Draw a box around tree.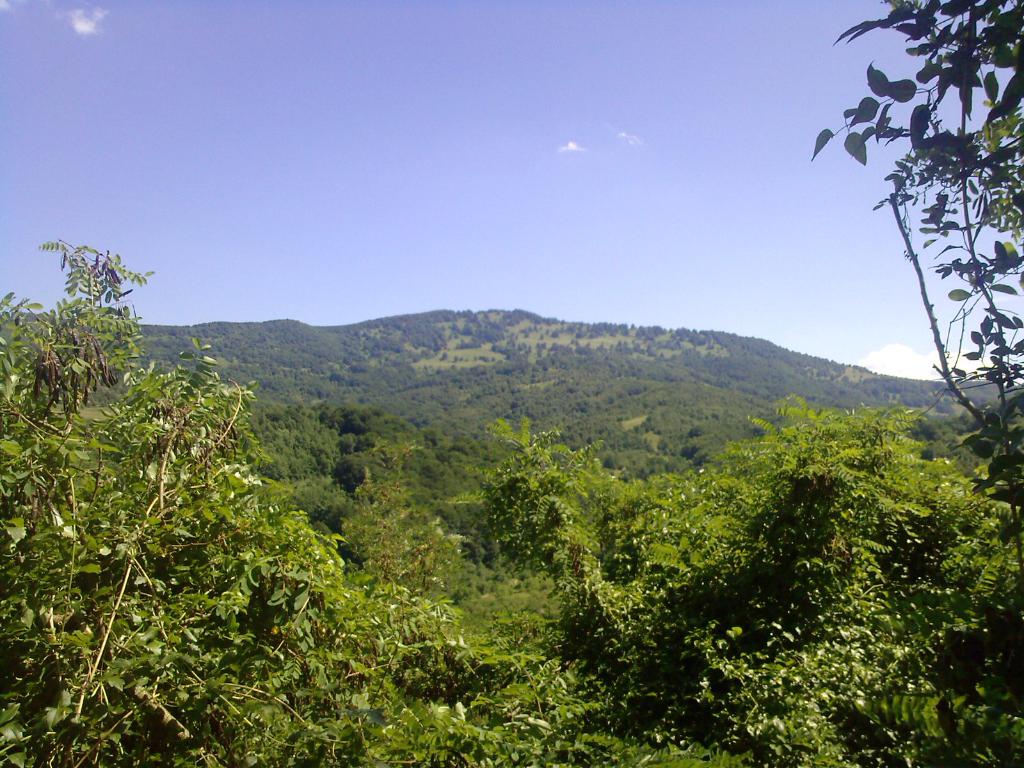
region(327, 414, 397, 499).
